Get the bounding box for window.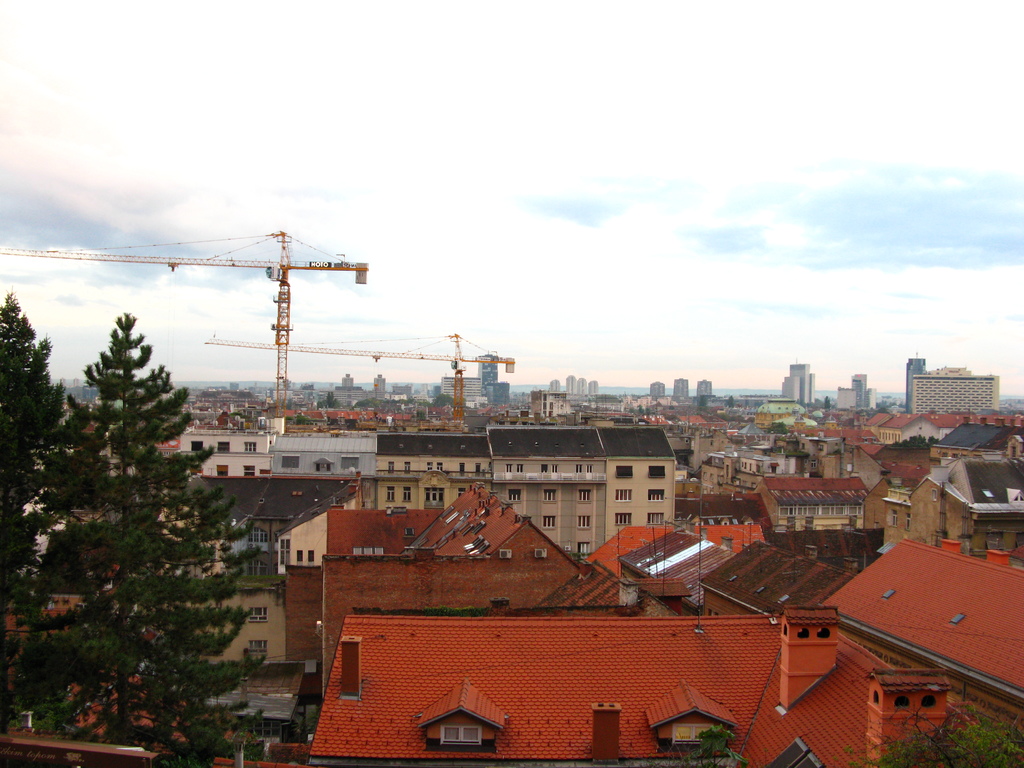
x1=576 y1=491 x2=591 y2=502.
